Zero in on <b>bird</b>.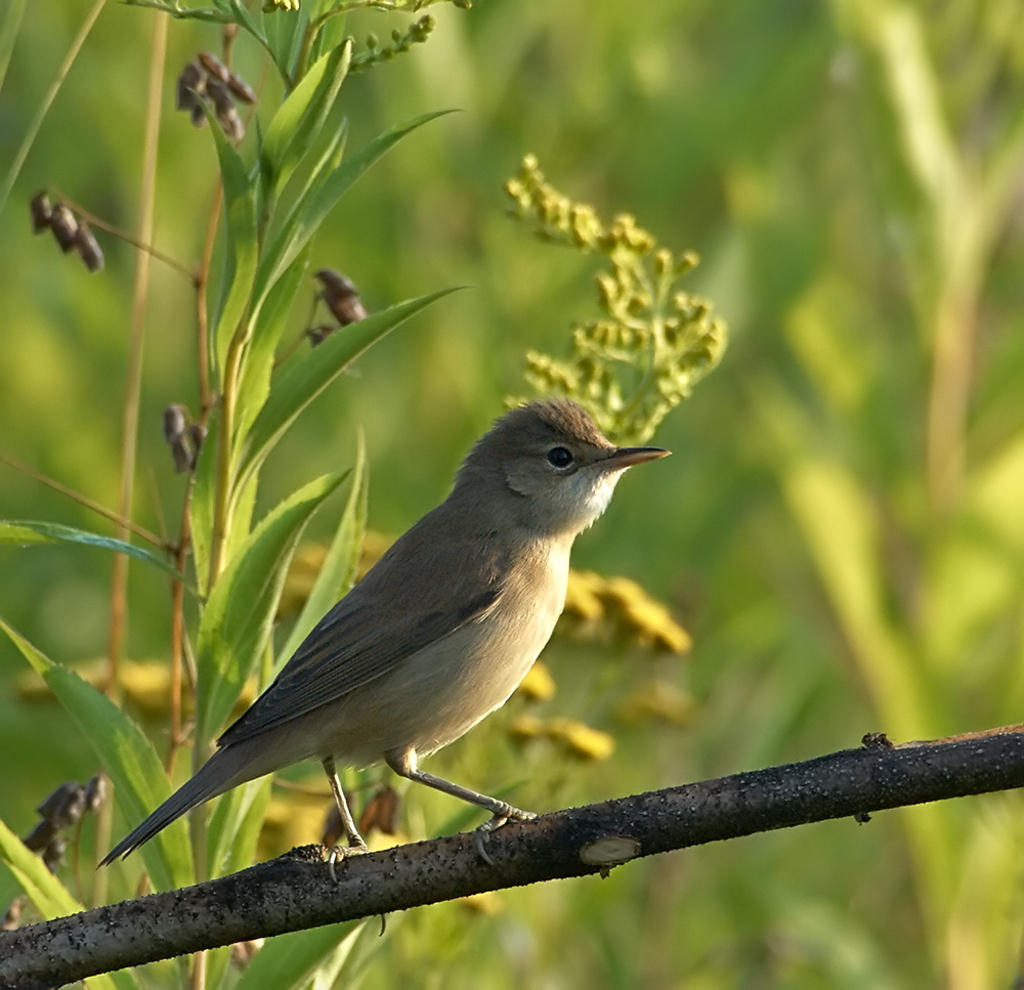
Zeroed in: 62,405,670,886.
